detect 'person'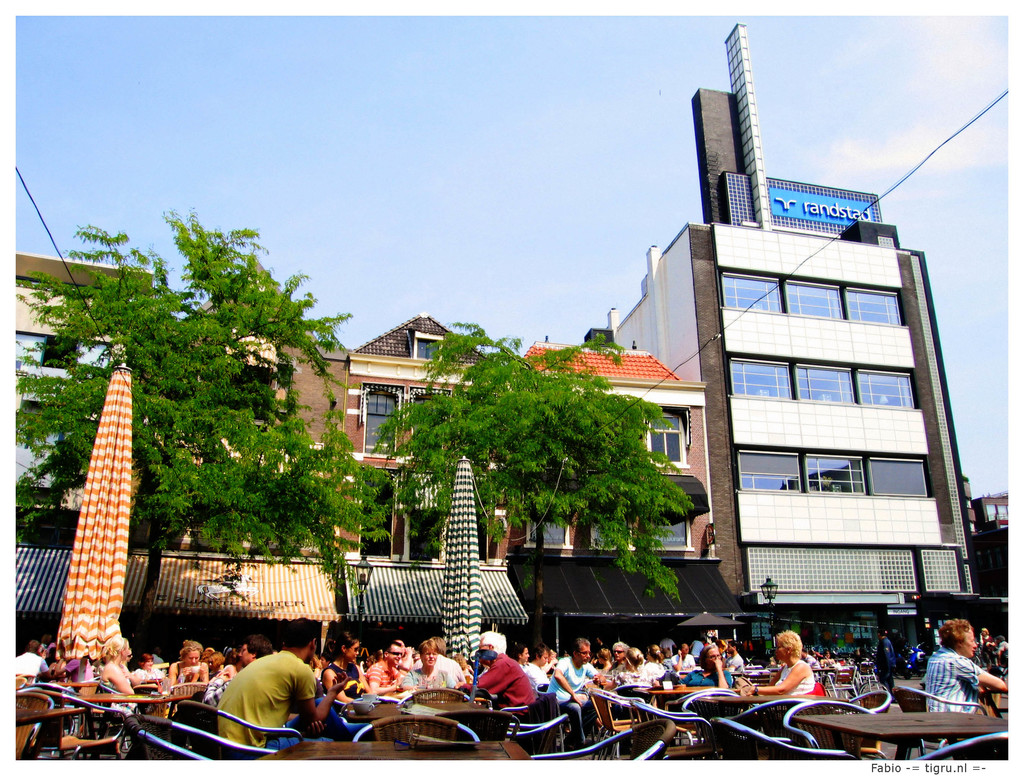
[93, 633, 145, 727]
